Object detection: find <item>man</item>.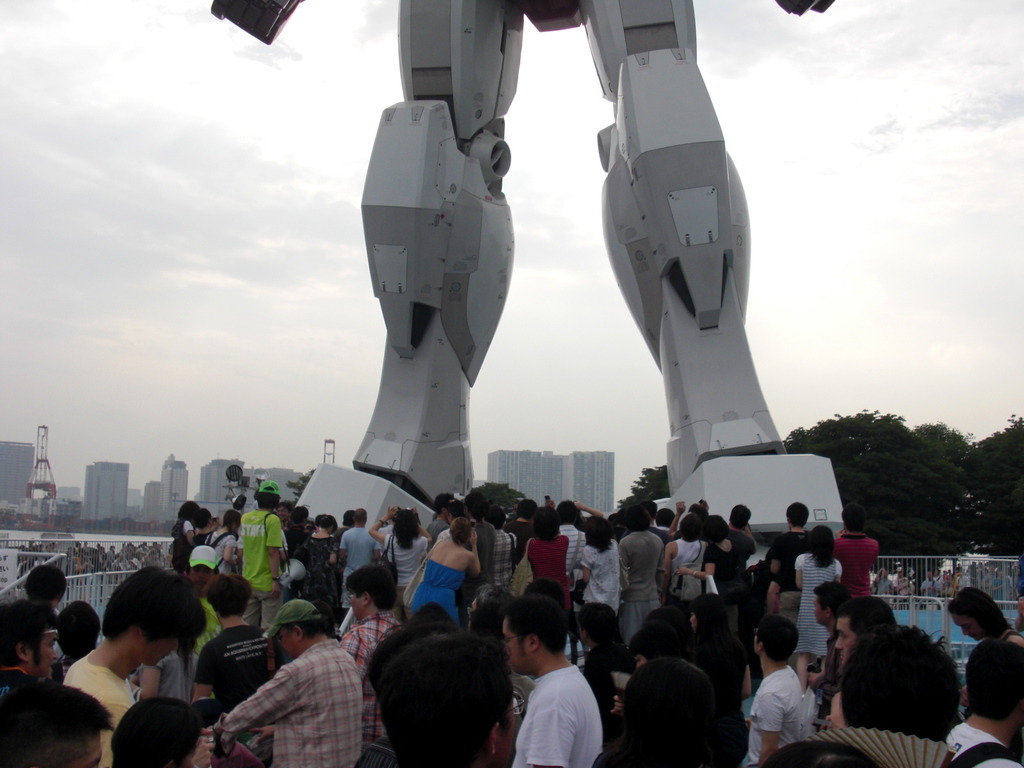
<box>499,617,615,767</box>.
